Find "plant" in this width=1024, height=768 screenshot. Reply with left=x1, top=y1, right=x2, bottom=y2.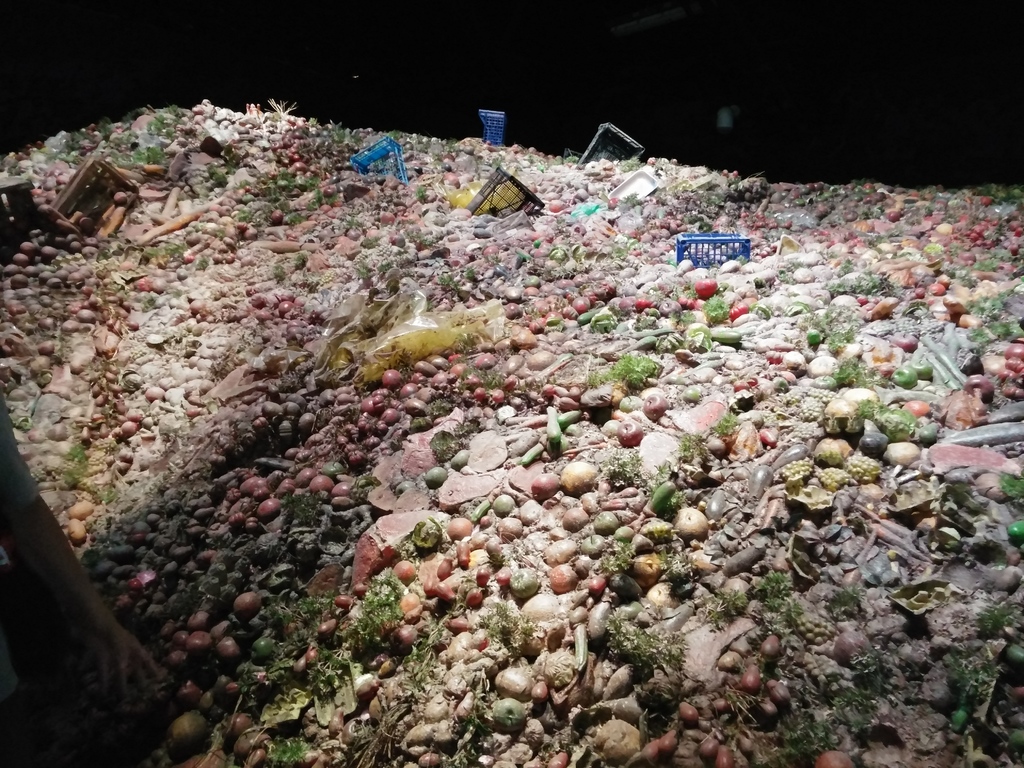
left=785, top=602, right=803, bottom=617.
